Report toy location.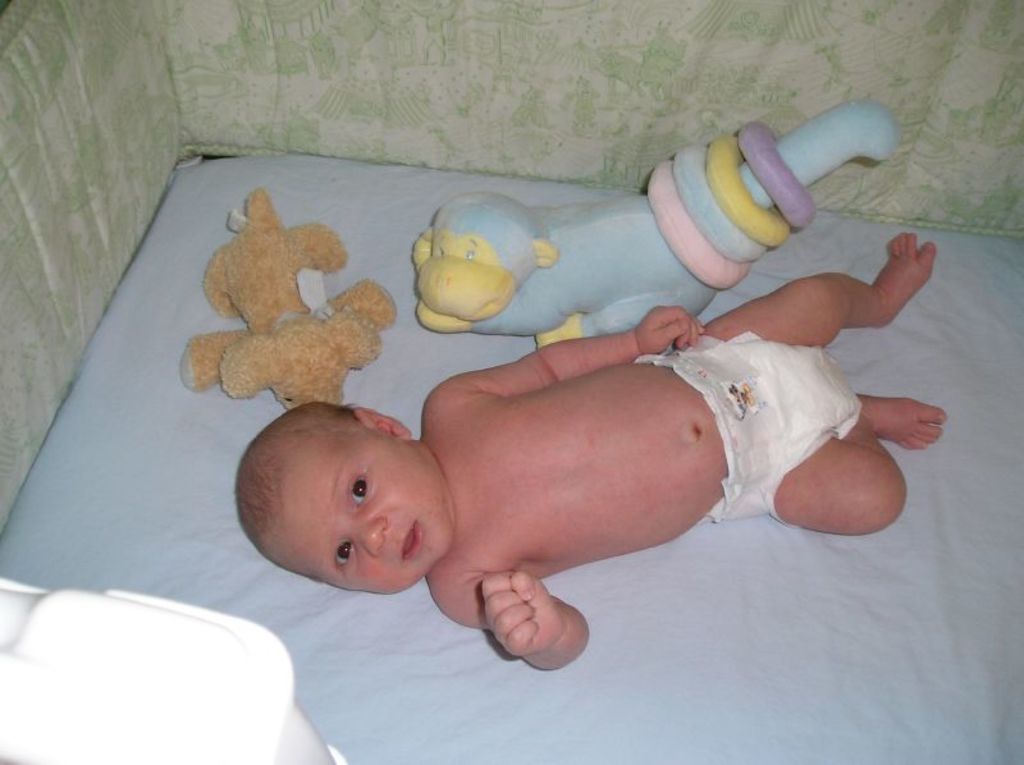
Report: (413,97,895,347).
